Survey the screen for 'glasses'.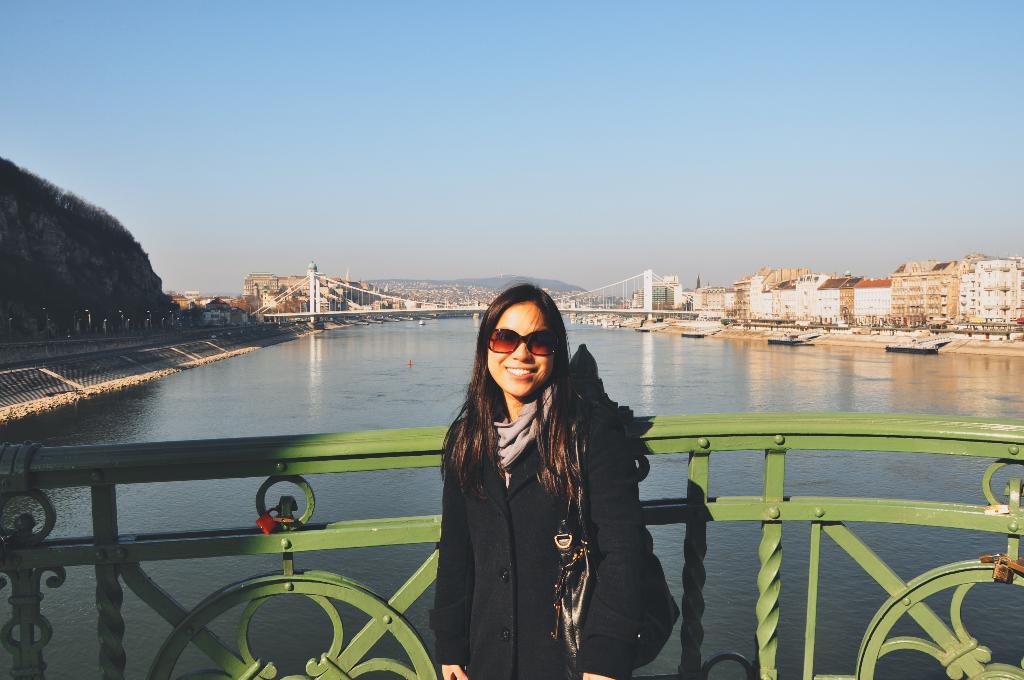
Survey found: crop(486, 329, 564, 362).
